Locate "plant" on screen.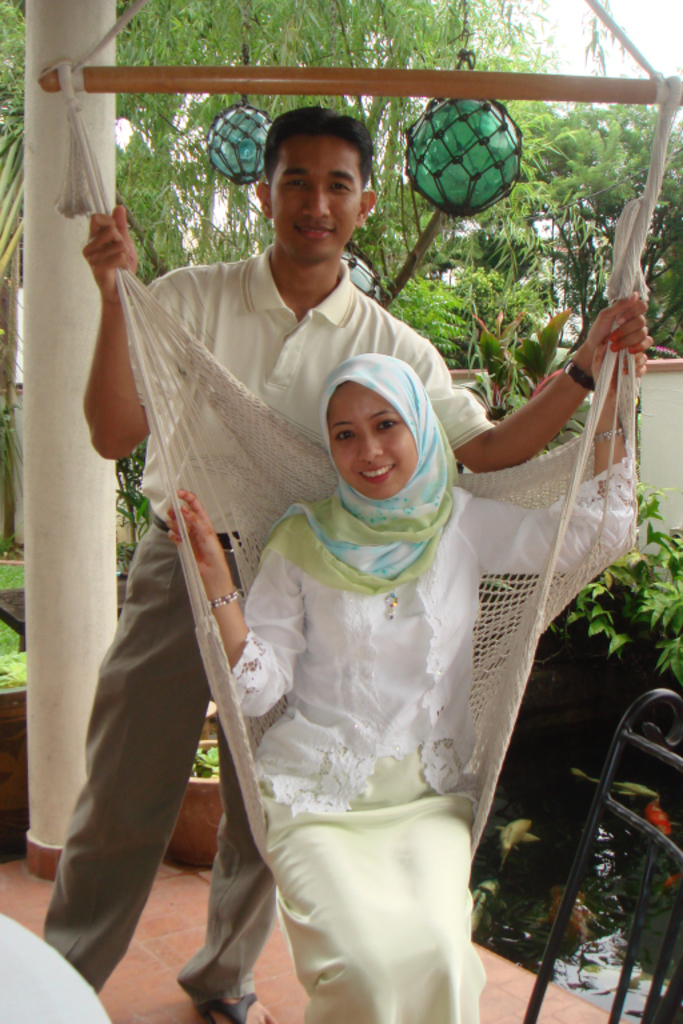
On screen at (116, 445, 144, 569).
